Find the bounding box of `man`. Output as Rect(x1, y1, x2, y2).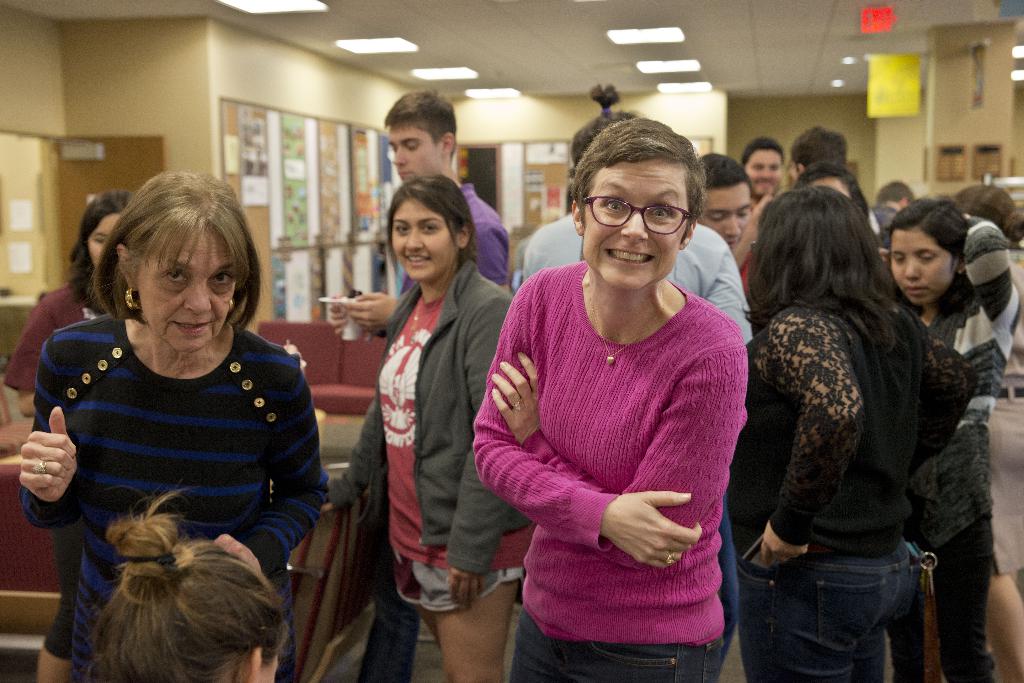
Rect(328, 85, 516, 343).
